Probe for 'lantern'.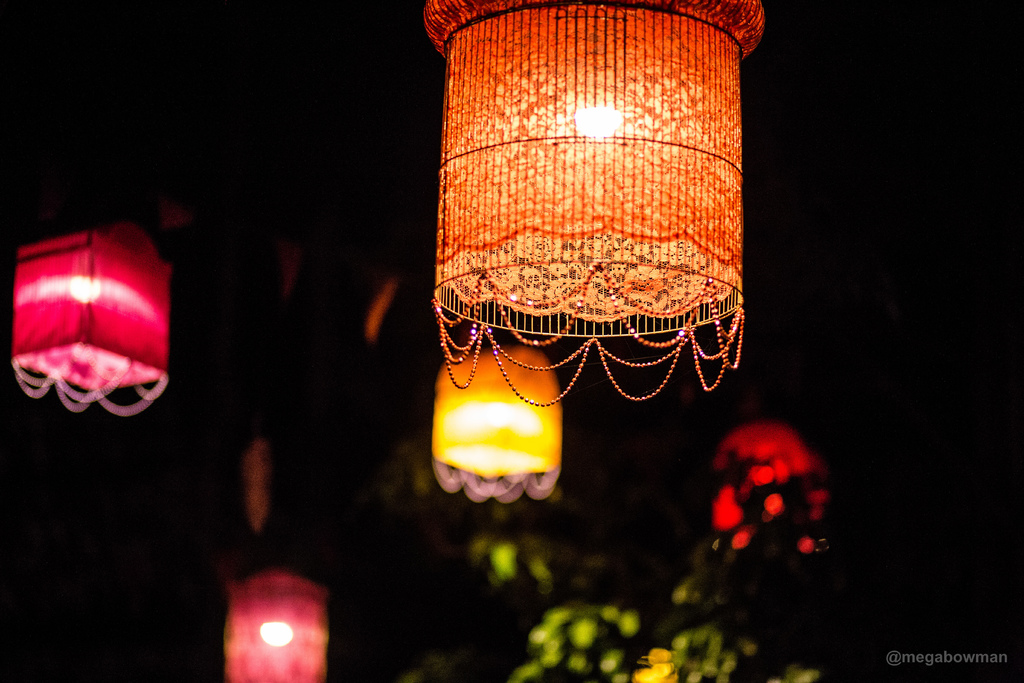
Probe result: crop(9, 230, 170, 416).
